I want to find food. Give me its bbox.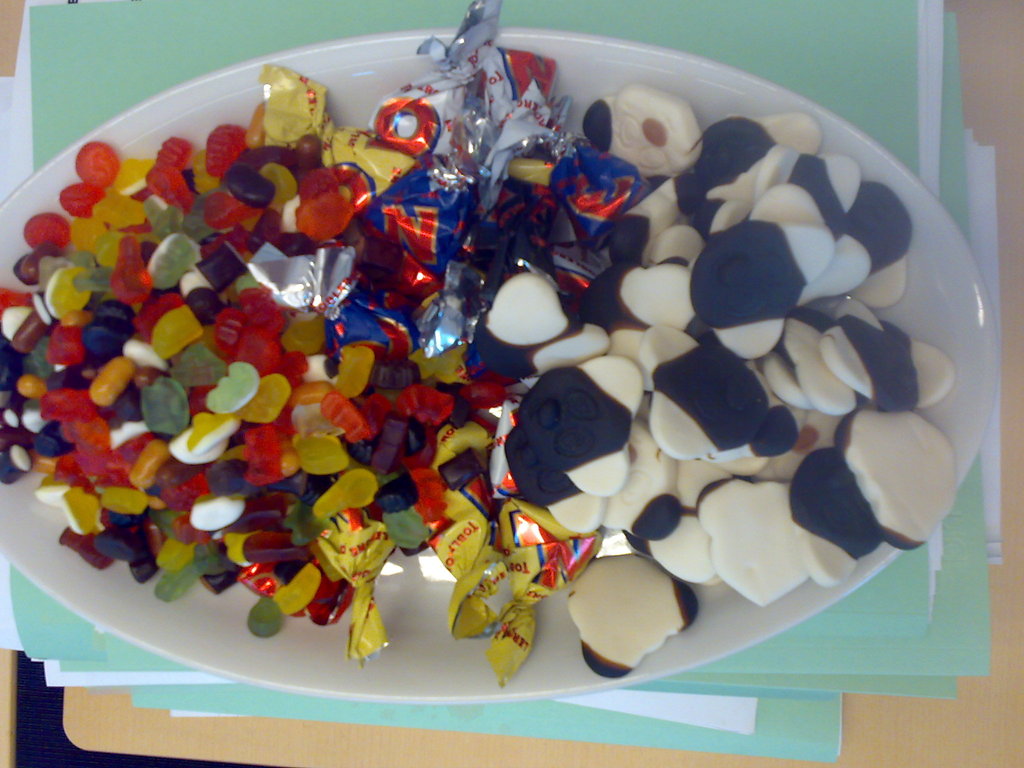
box=[90, 13, 937, 655].
